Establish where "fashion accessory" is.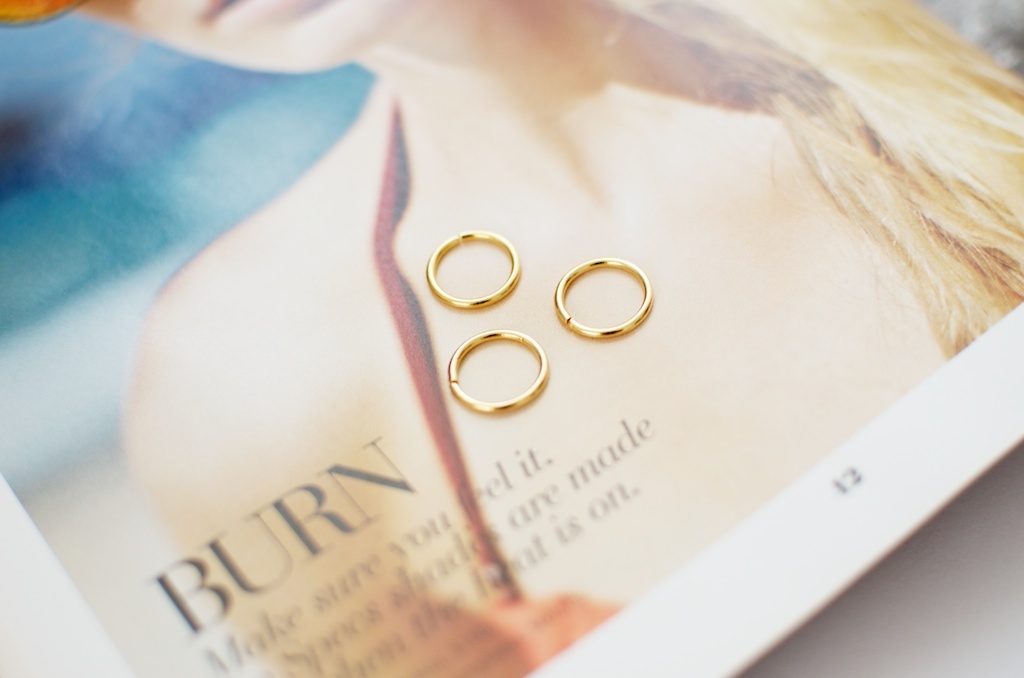
Established at bbox(426, 234, 523, 307).
